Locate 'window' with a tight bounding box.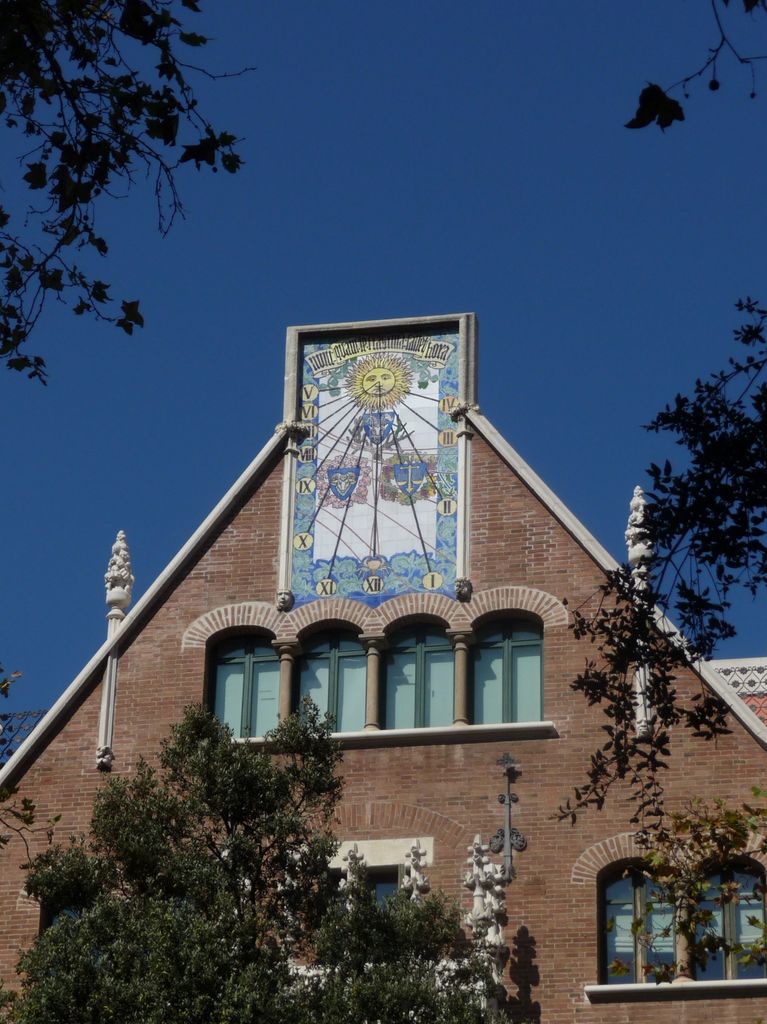
588, 851, 678, 984.
